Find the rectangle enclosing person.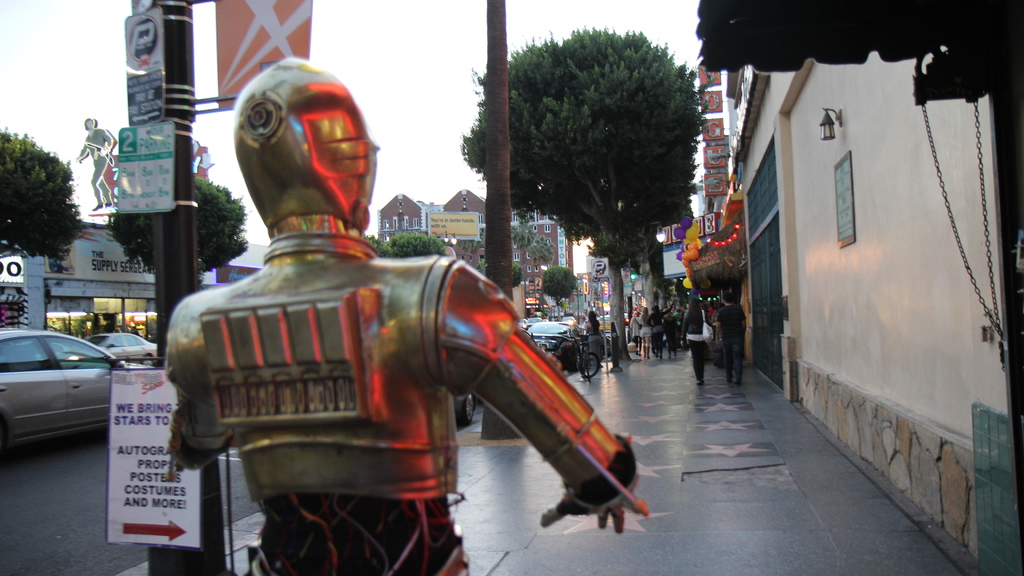
[74,118,116,212].
